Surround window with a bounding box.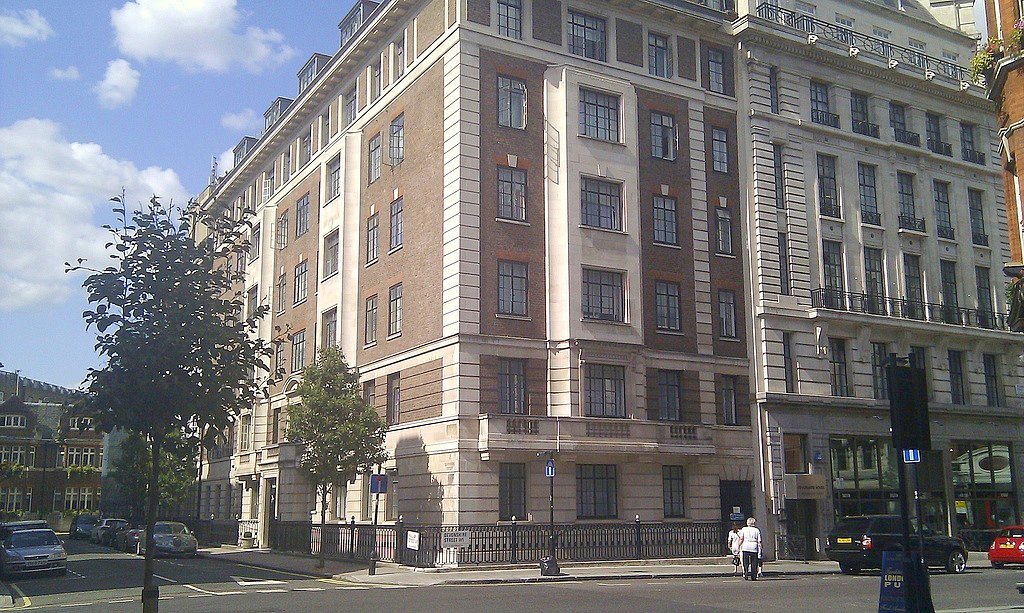
bbox=[571, 462, 622, 521].
